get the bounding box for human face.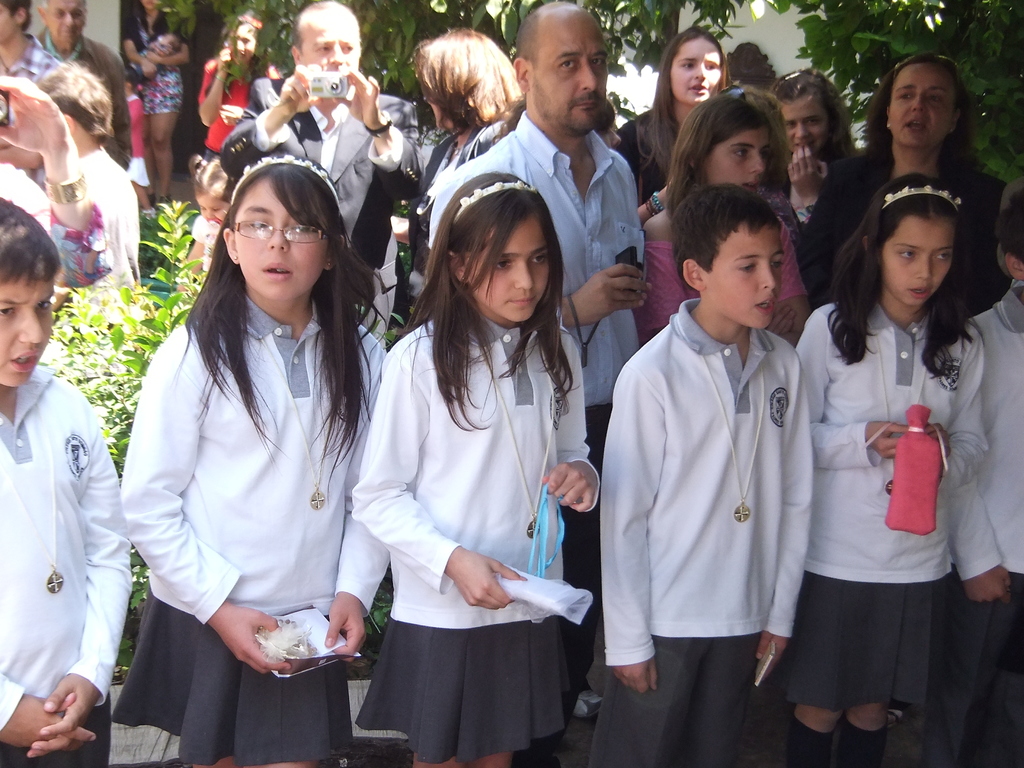
BBox(701, 230, 788, 335).
